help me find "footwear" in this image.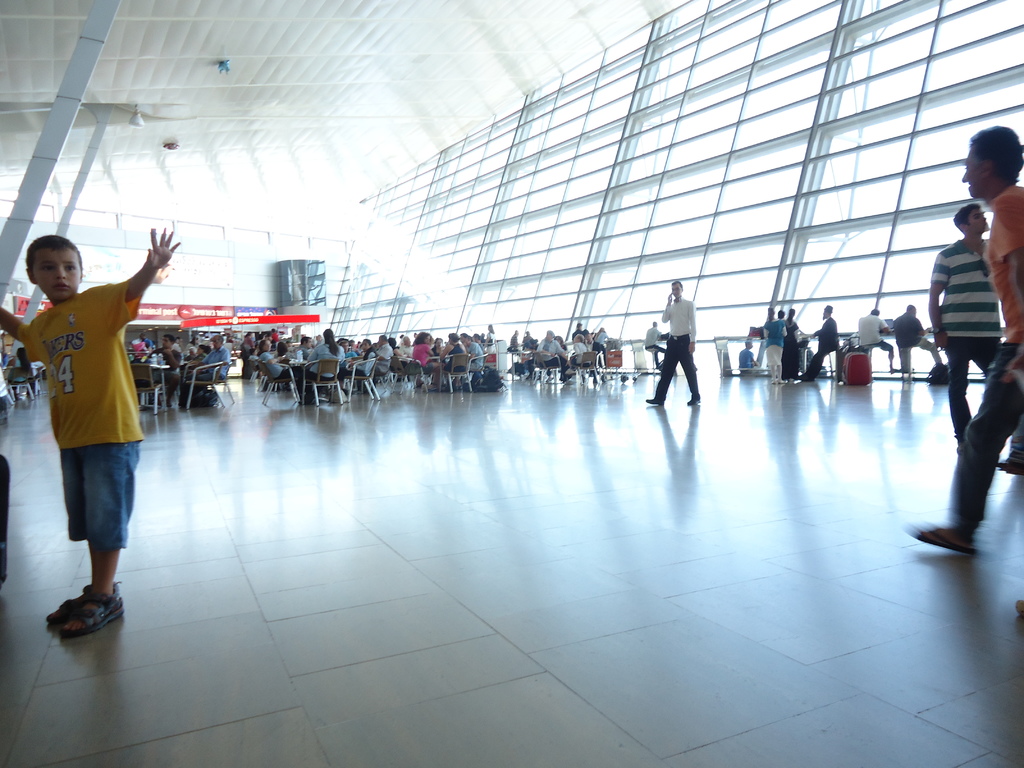
Found it: l=645, t=397, r=664, b=403.
